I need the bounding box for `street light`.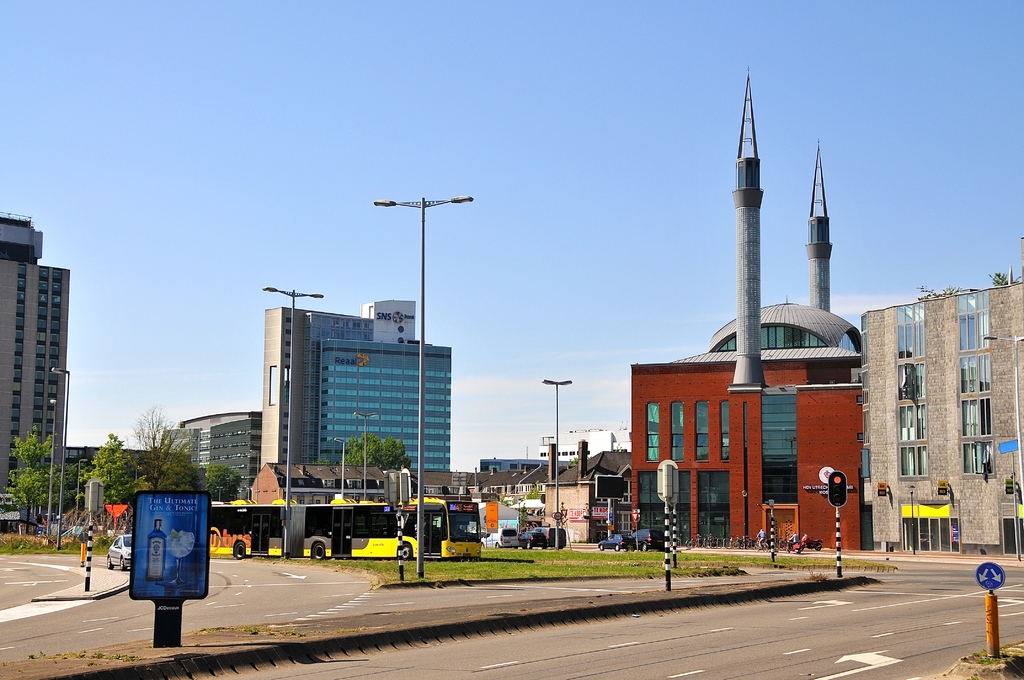
Here it is: Rect(353, 407, 374, 501).
